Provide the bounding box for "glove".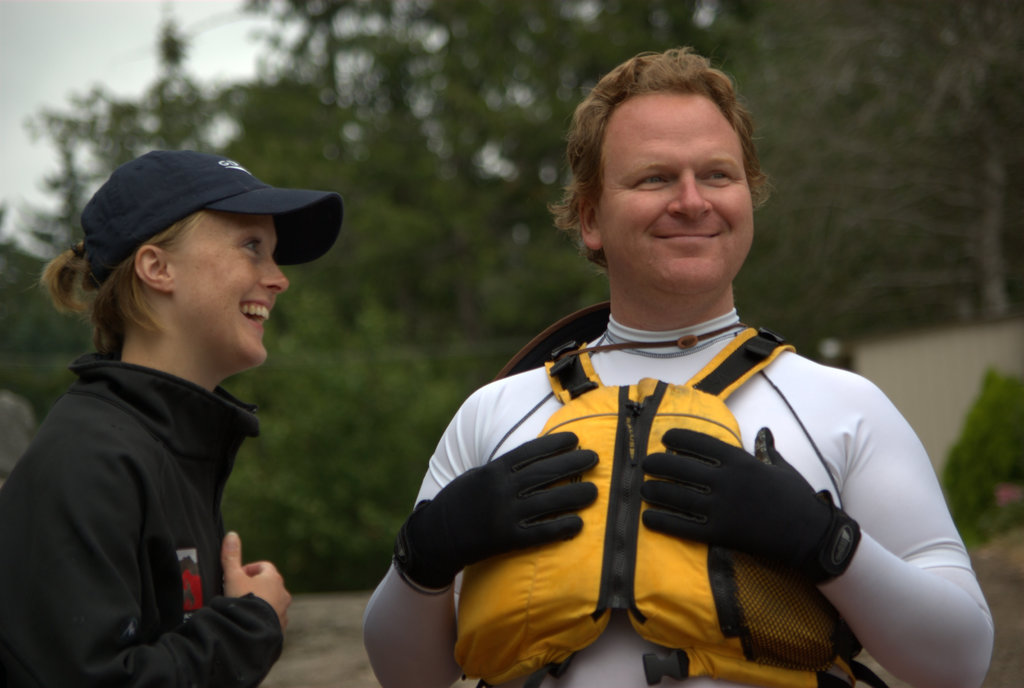
(x1=632, y1=422, x2=861, y2=592).
